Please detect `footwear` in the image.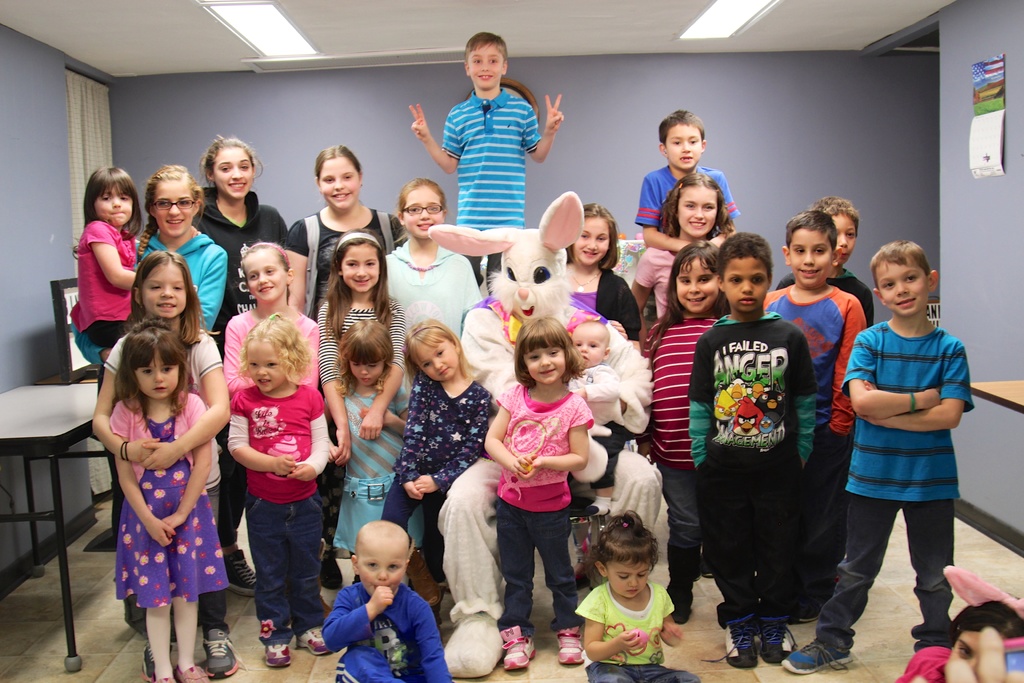
bbox=(138, 639, 171, 682).
